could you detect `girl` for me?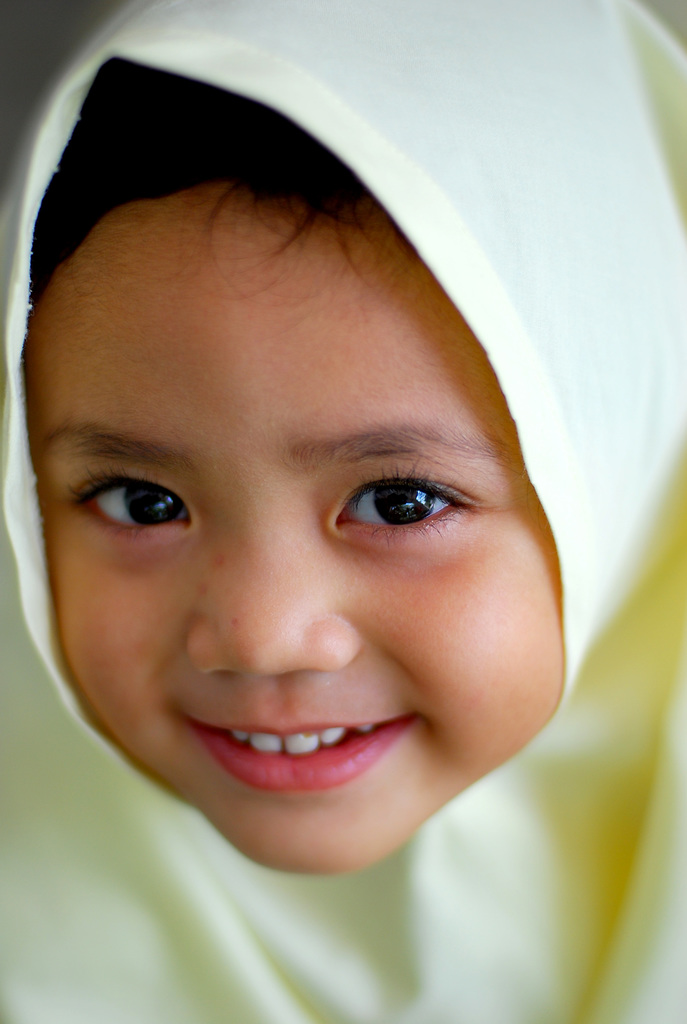
Detection result: 0/0/686/1023.
